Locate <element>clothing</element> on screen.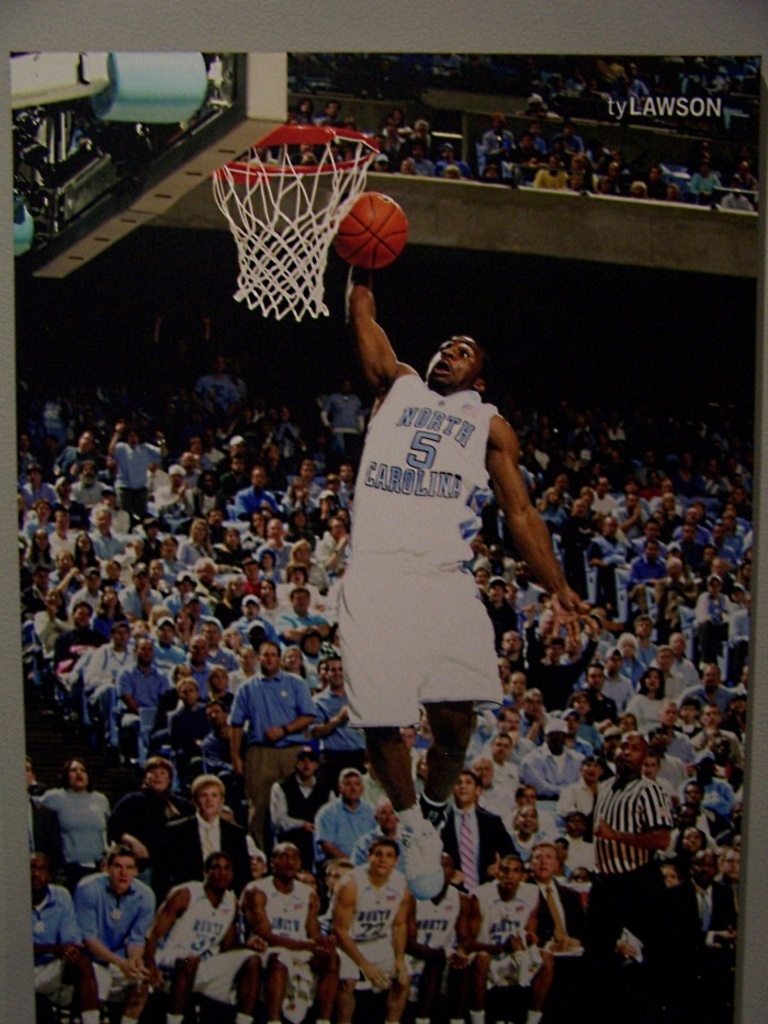
On screen at (171, 819, 262, 885).
